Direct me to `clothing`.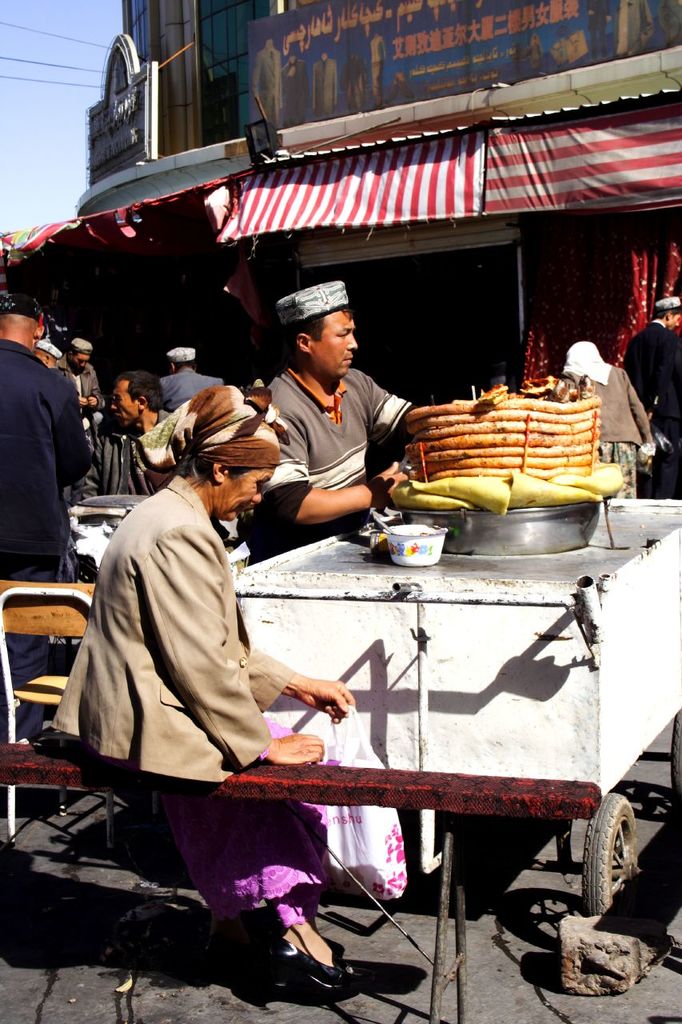
Direction: bbox=(585, 0, 610, 58).
